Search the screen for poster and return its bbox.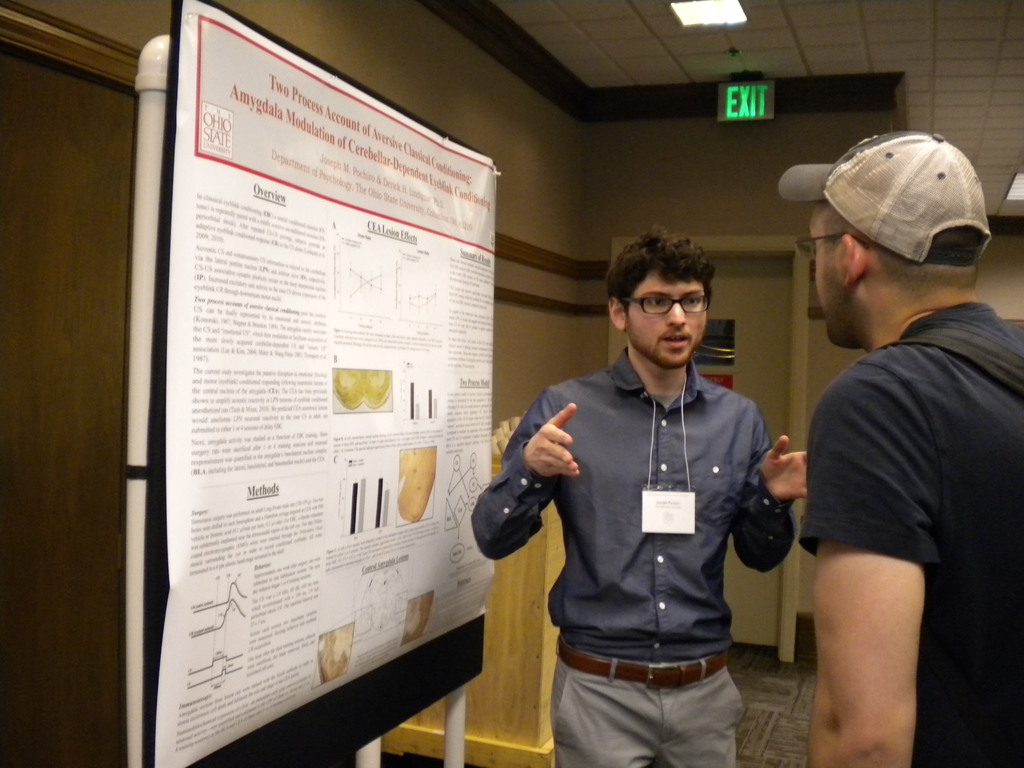
Found: {"x1": 142, "y1": 2, "x2": 506, "y2": 767}.
